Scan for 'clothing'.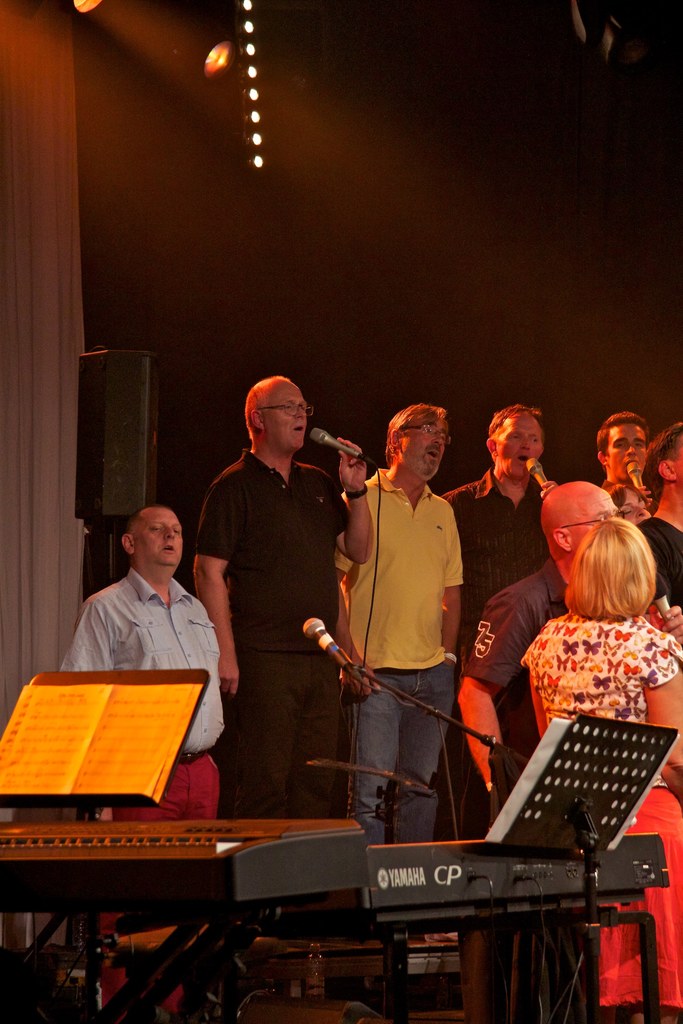
Scan result: detection(337, 466, 470, 840).
